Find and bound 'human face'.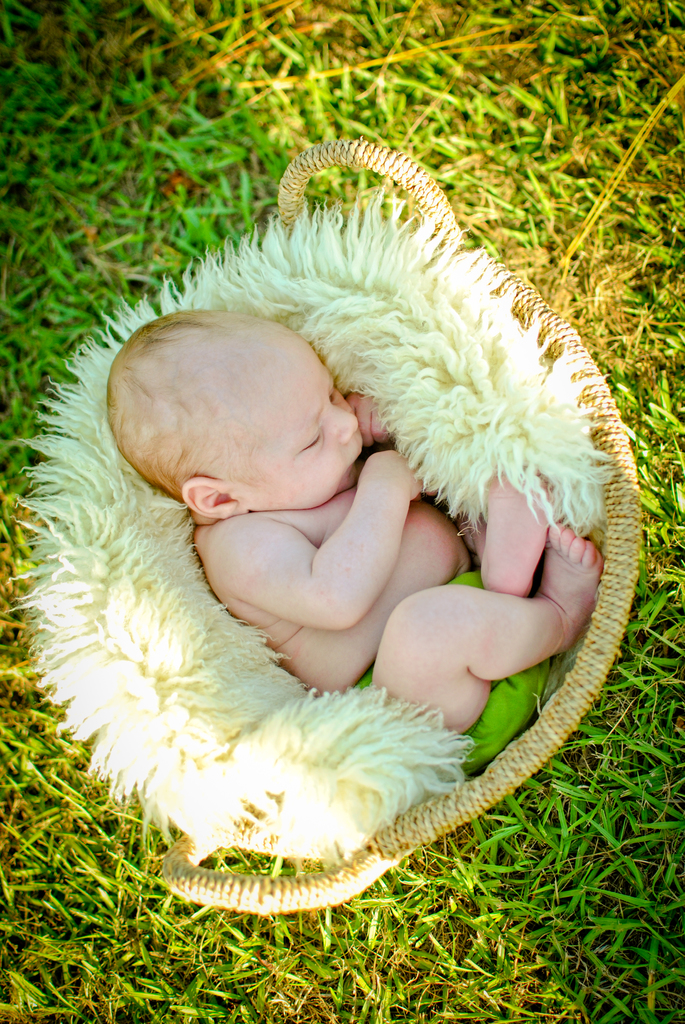
Bound: box(237, 324, 364, 507).
